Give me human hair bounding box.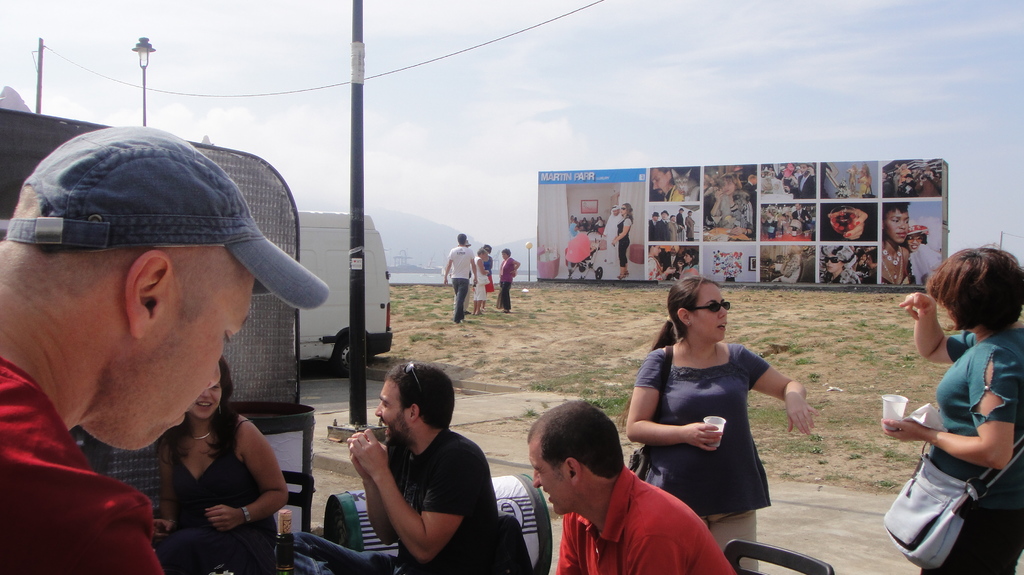
(649, 276, 719, 347).
